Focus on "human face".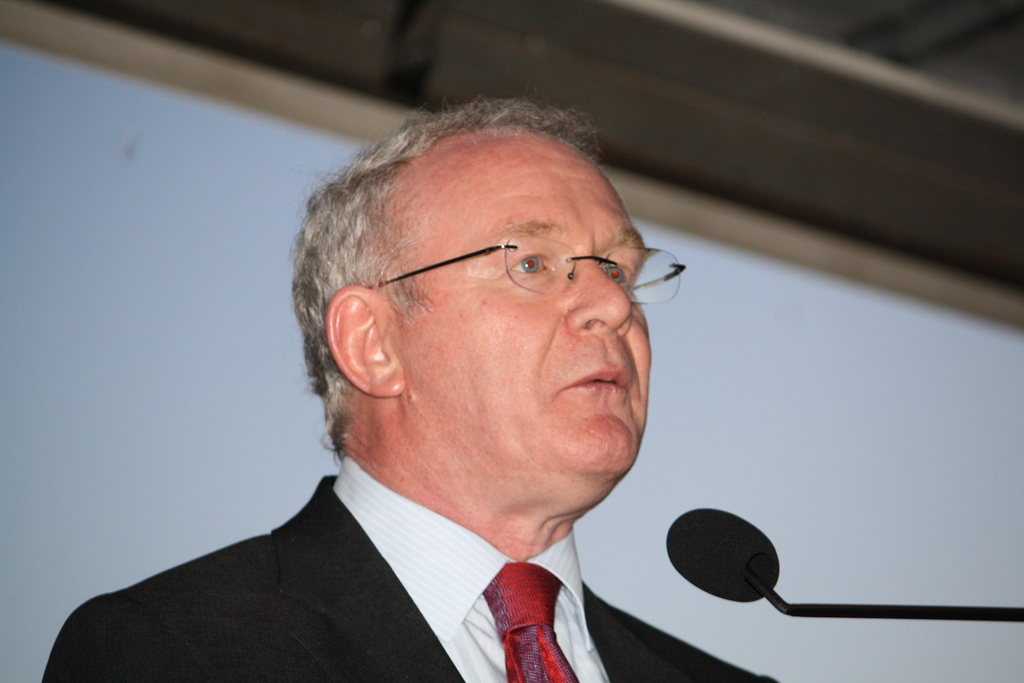
Focused at bbox=[394, 144, 653, 470].
